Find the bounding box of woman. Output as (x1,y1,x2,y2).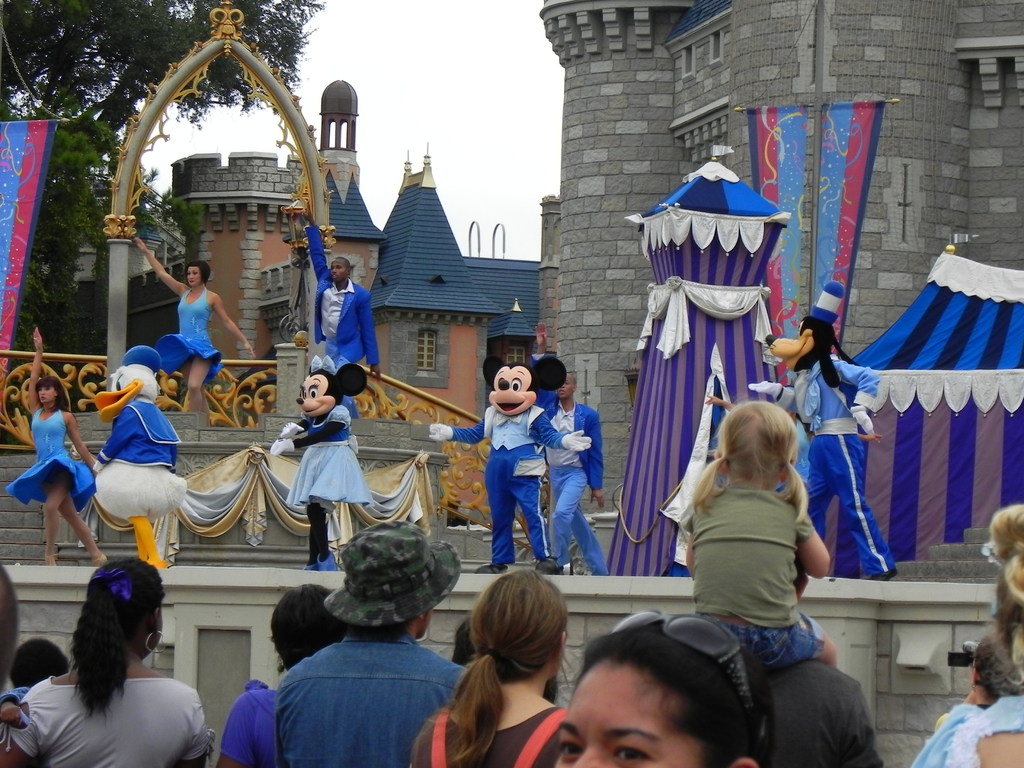
(134,233,253,415).
